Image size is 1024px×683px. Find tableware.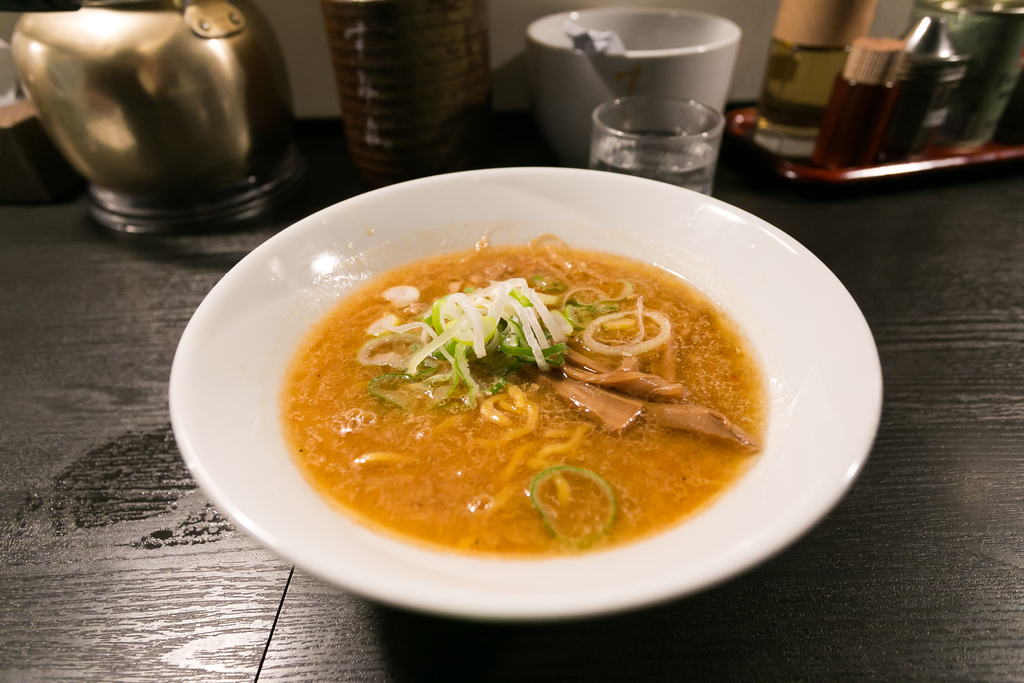
(x1=163, y1=167, x2=893, y2=627).
